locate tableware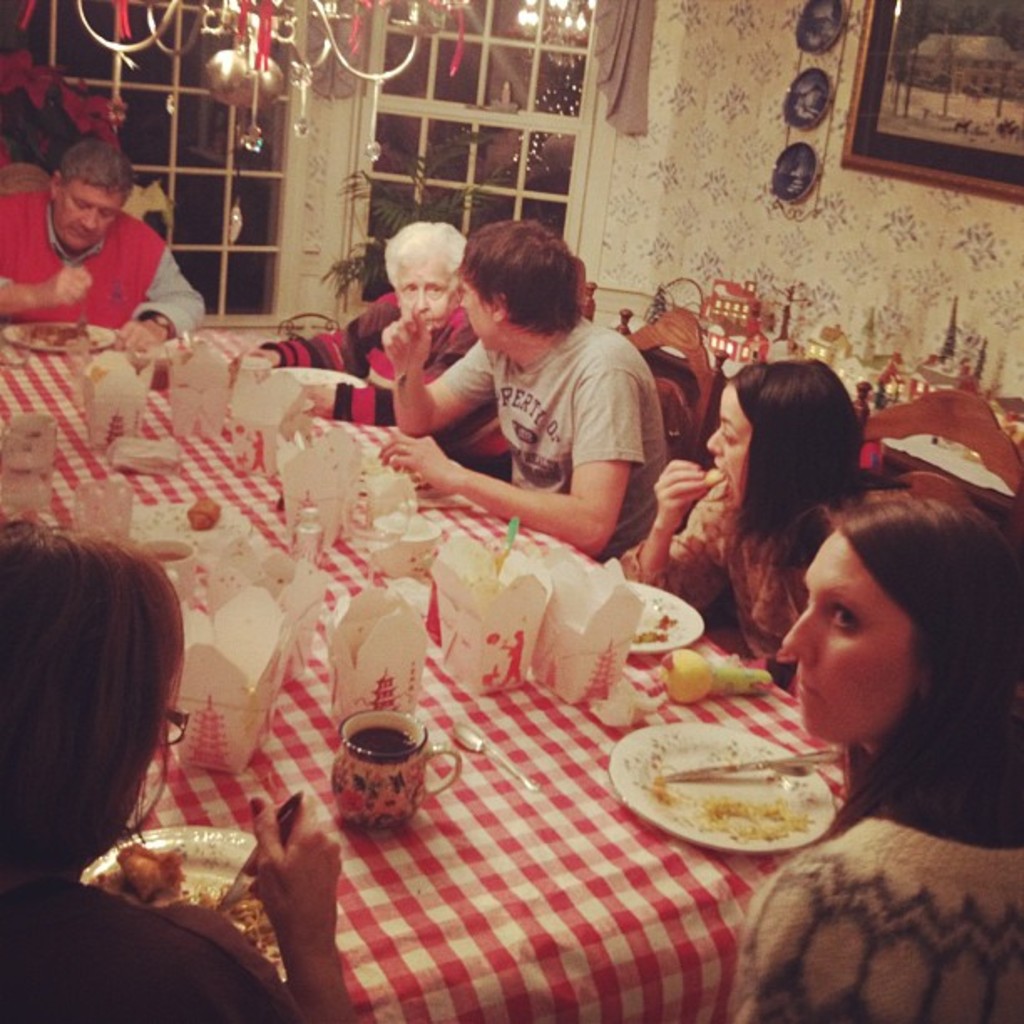
[left=218, top=786, right=306, bottom=907]
